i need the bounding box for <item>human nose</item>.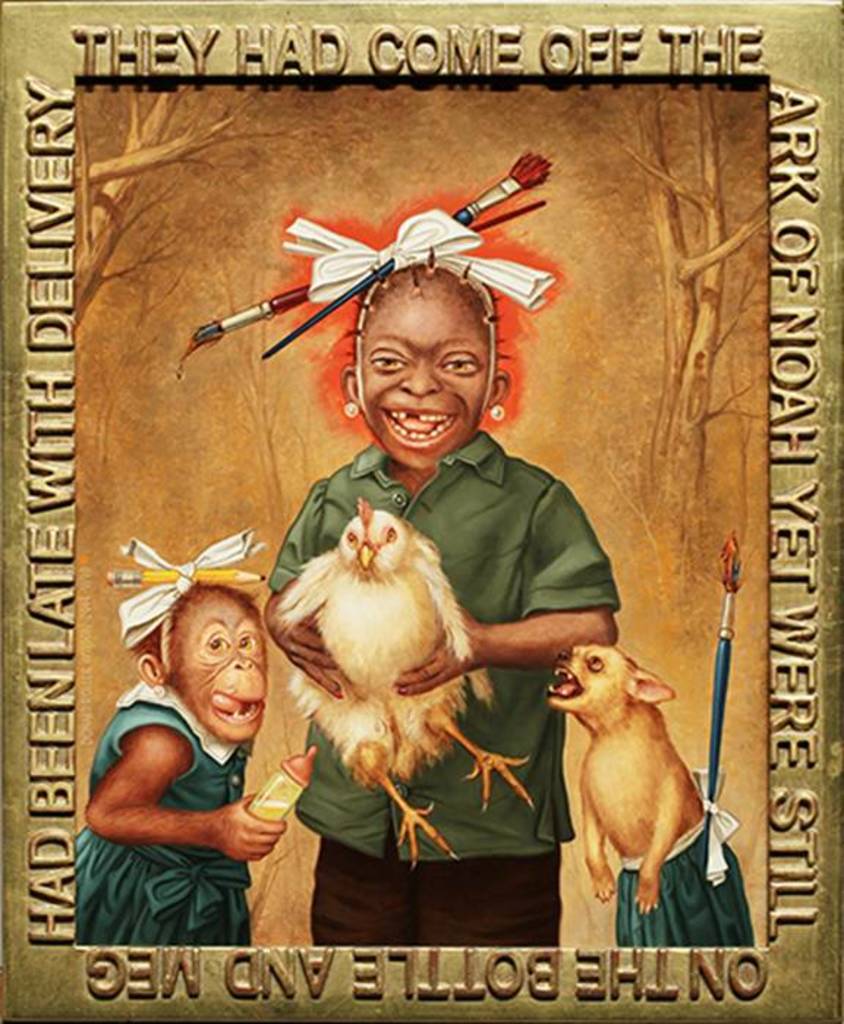
Here it is: select_region(397, 363, 443, 397).
